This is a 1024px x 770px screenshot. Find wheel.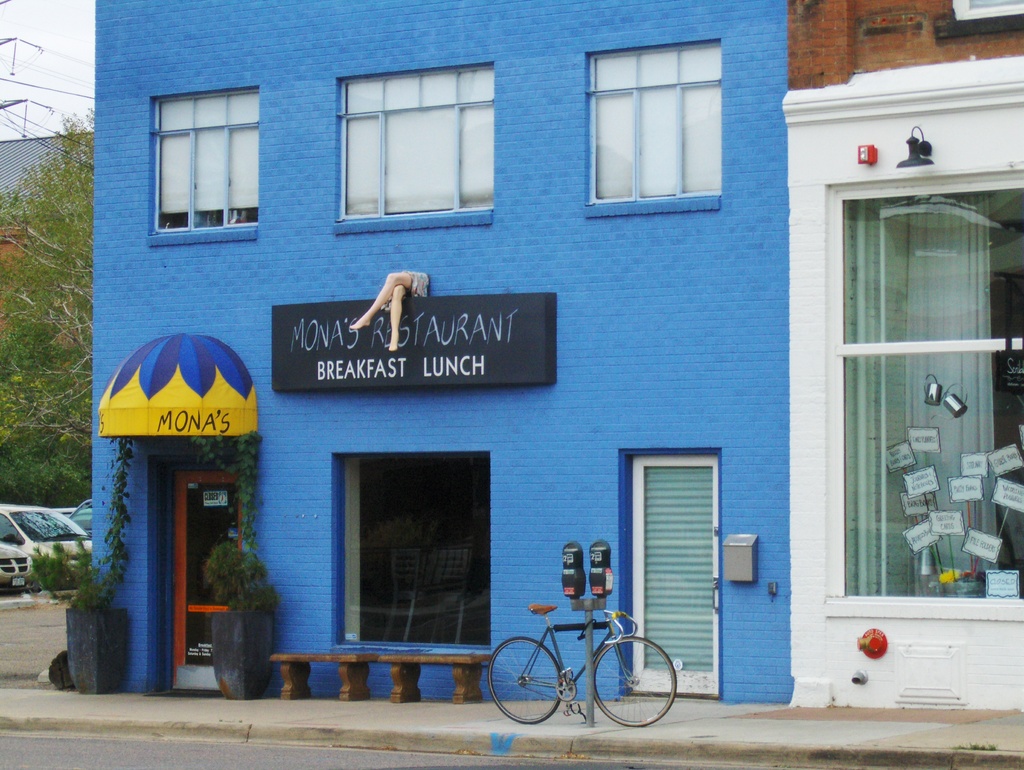
Bounding box: 602,643,666,736.
